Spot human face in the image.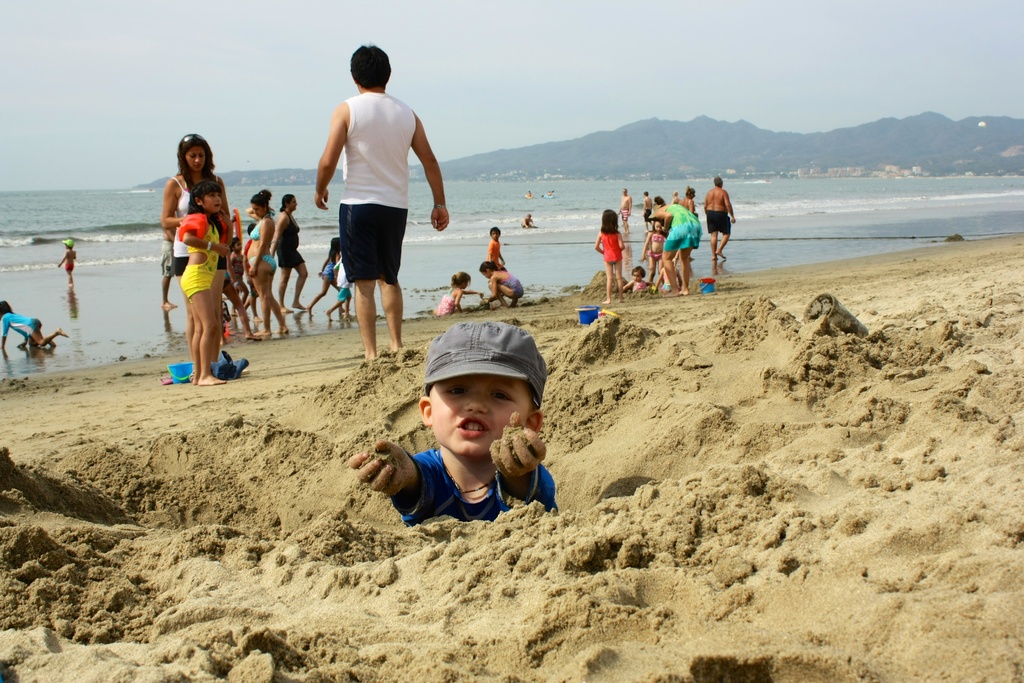
human face found at box=[200, 190, 221, 213].
